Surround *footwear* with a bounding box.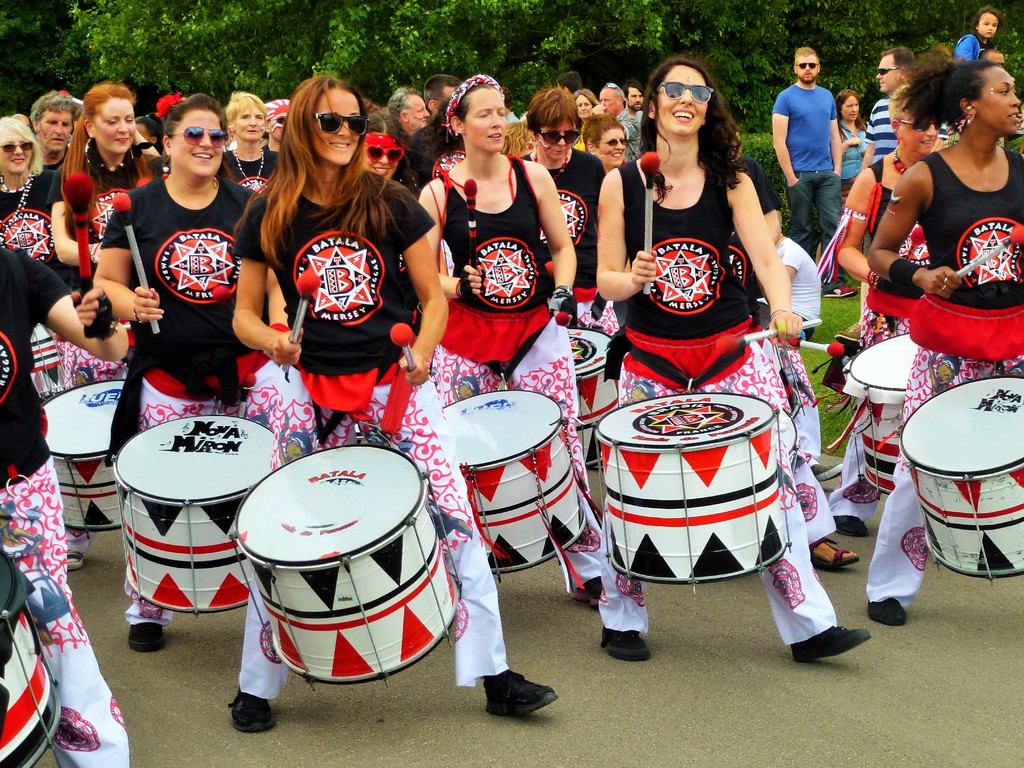
810 540 858 567.
